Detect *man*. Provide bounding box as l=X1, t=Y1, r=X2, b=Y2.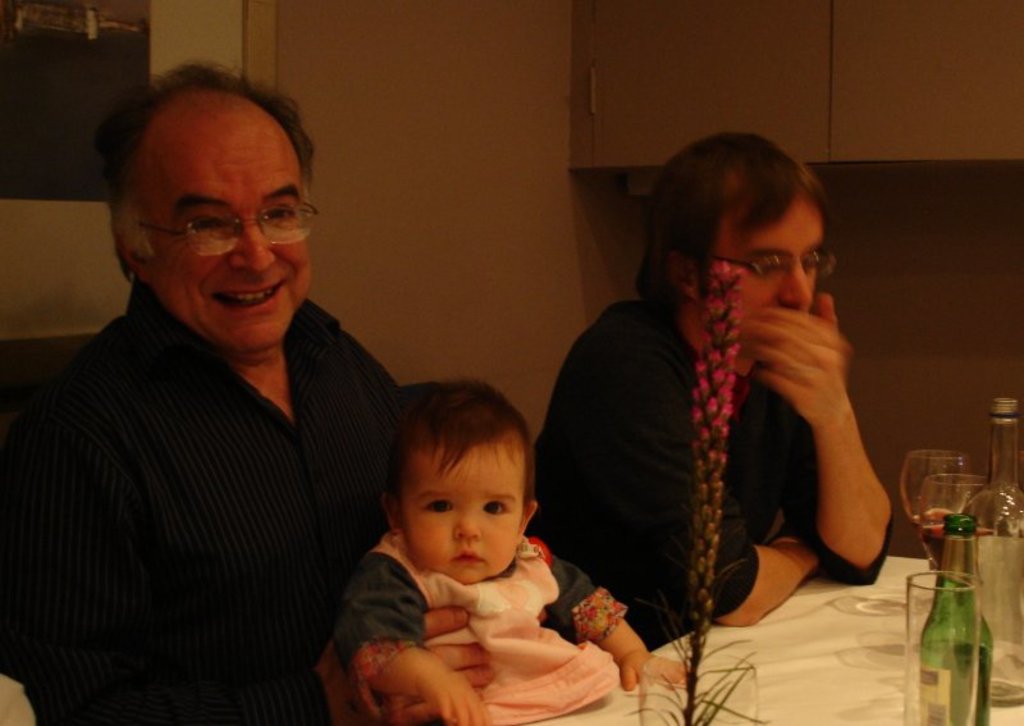
l=26, t=81, r=444, b=716.
